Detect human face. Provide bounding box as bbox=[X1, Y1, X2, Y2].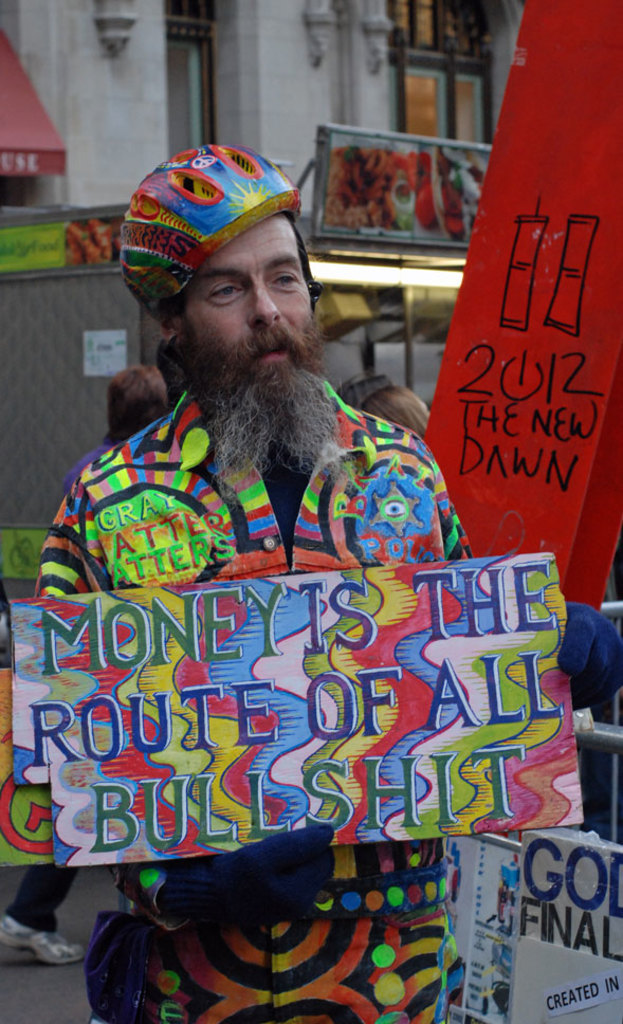
bbox=[188, 215, 311, 426].
